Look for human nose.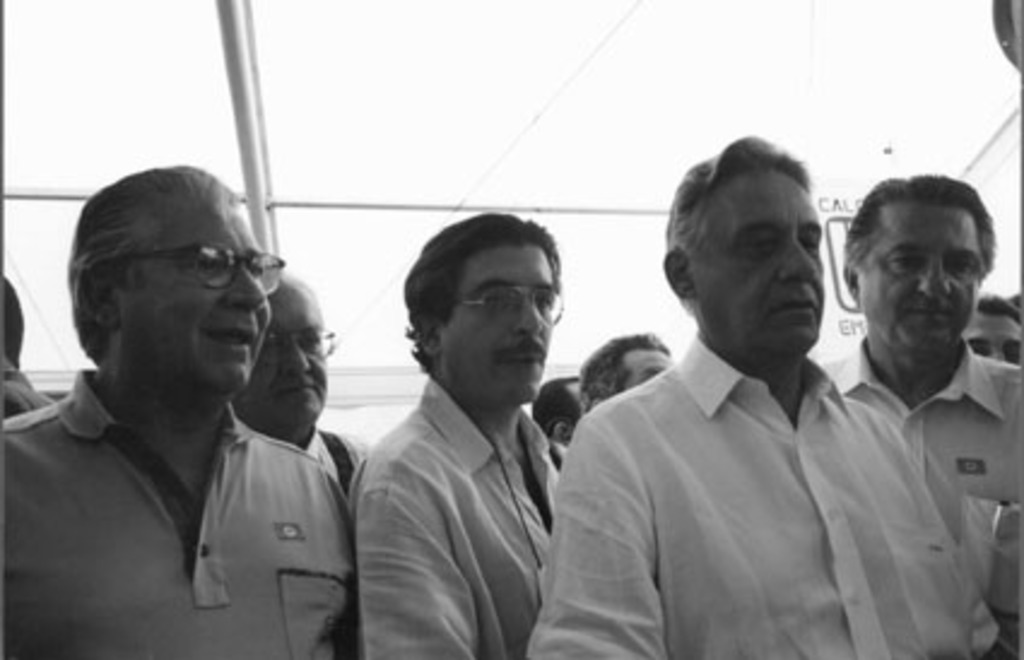
Found: [511, 296, 547, 342].
